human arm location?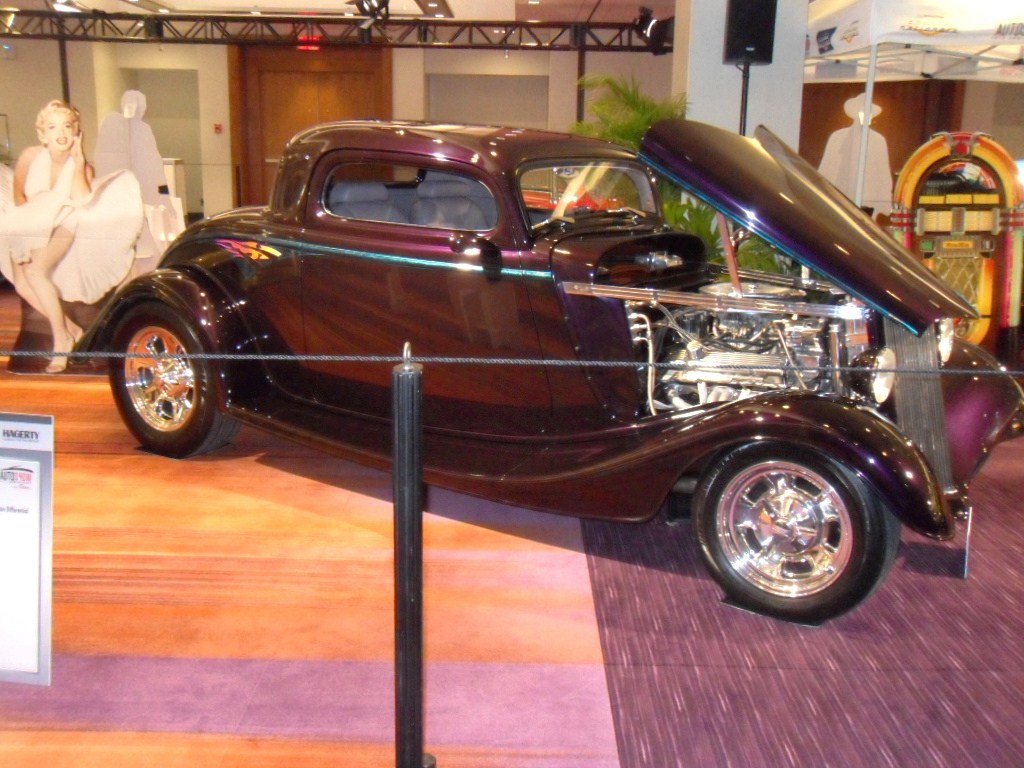
pyautogui.locateOnScreen(74, 135, 92, 201)
